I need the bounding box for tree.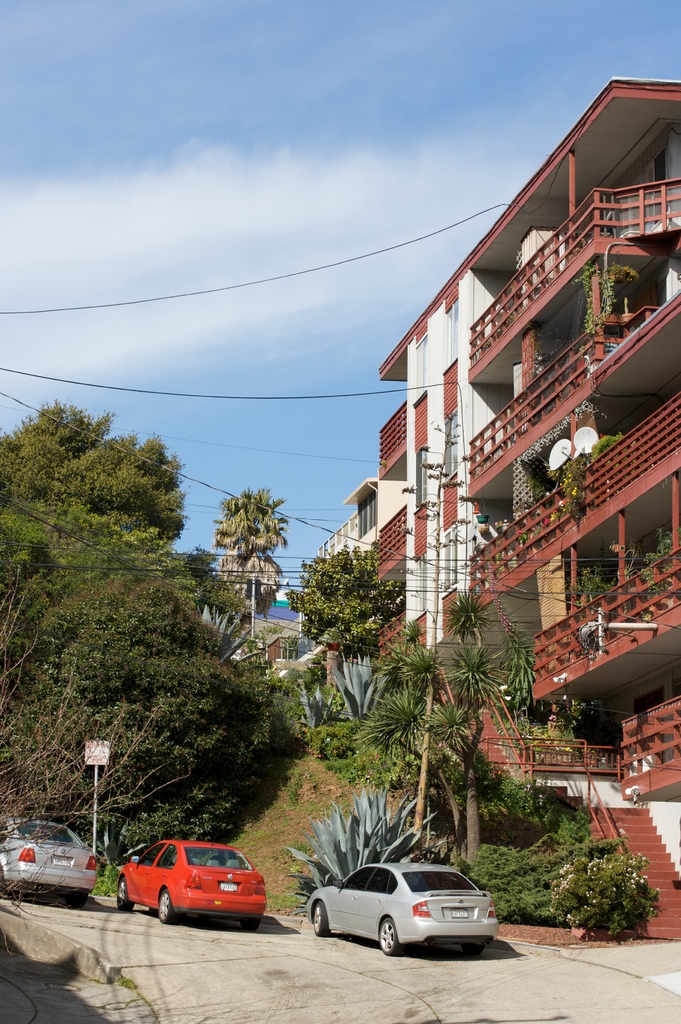
Here it is: <box>364,583,511,872</box>.
